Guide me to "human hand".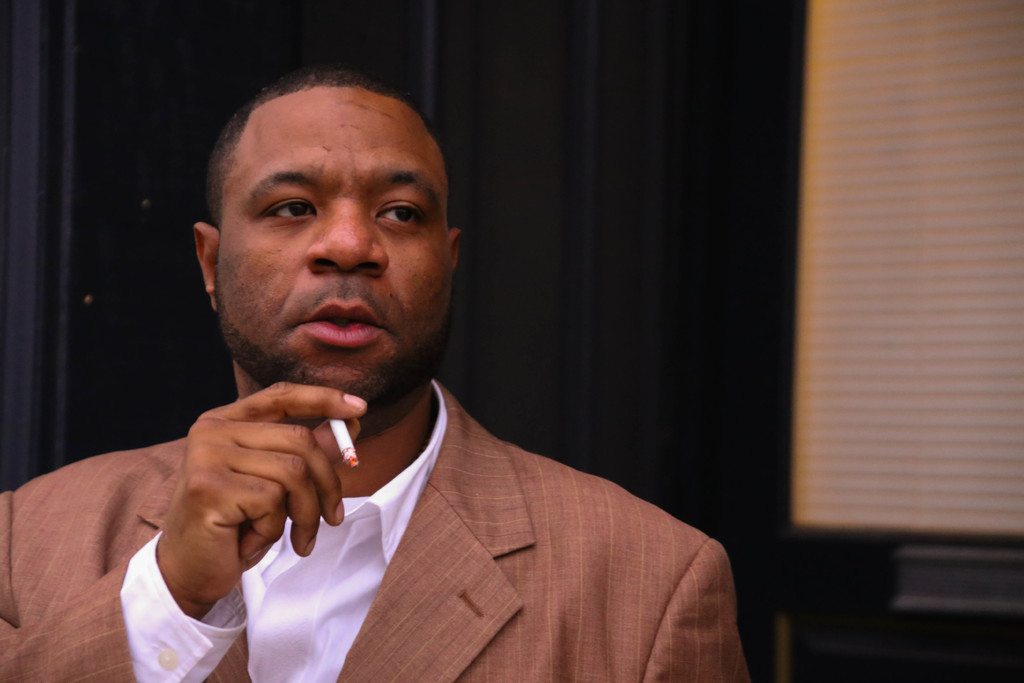
Guidance: <box>162,379,366,603</box>.
